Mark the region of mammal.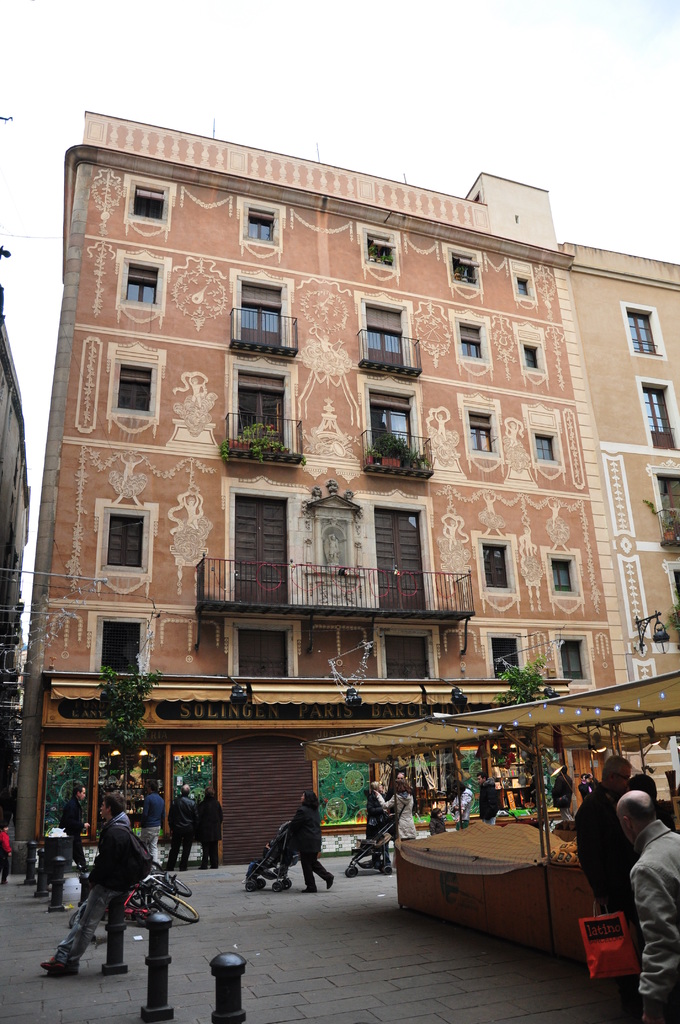
Region: 165,783,202,869.
